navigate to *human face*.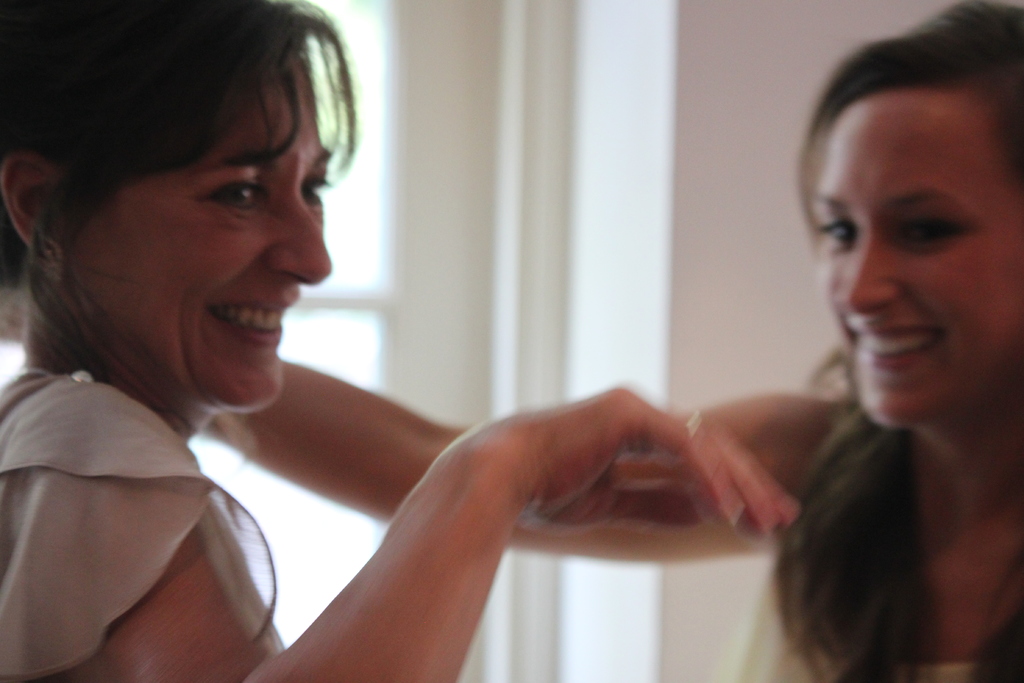
Navigation target: [73, 63, 330, 395].
